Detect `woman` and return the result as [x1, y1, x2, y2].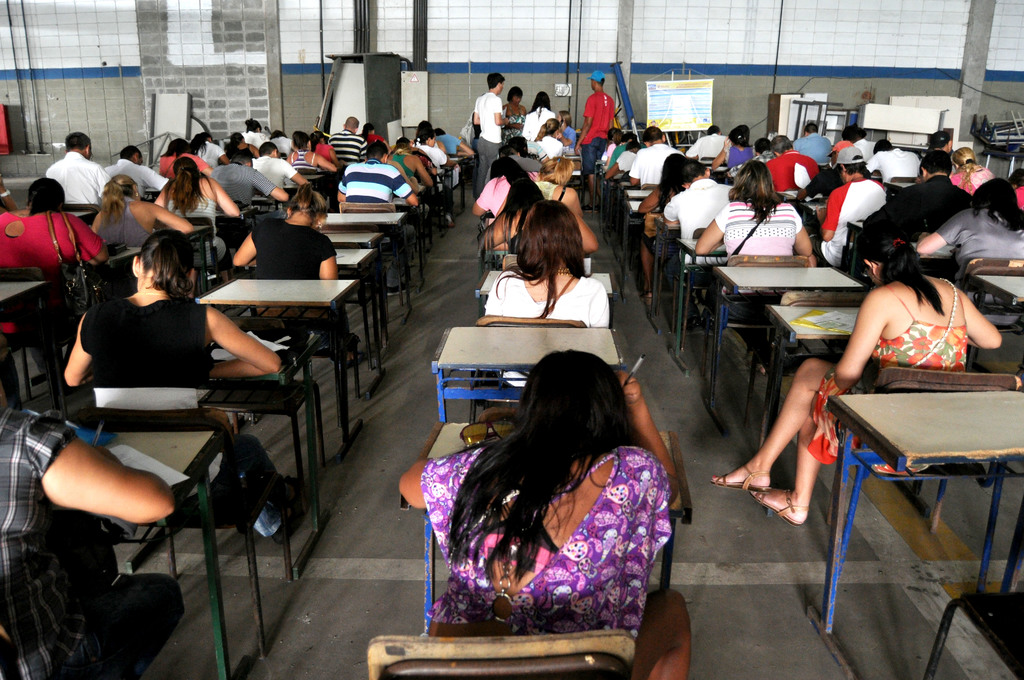
[415, 320, 699, 660].
